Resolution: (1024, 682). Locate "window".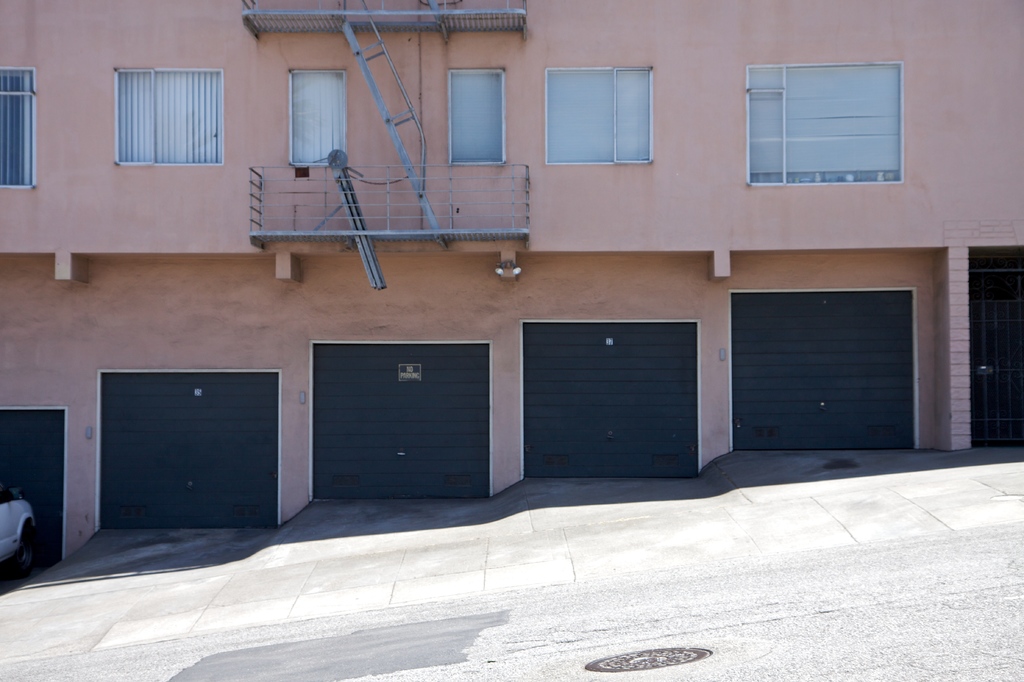
pyautogui.locateOnScreen(0, 63, 33, 188).
